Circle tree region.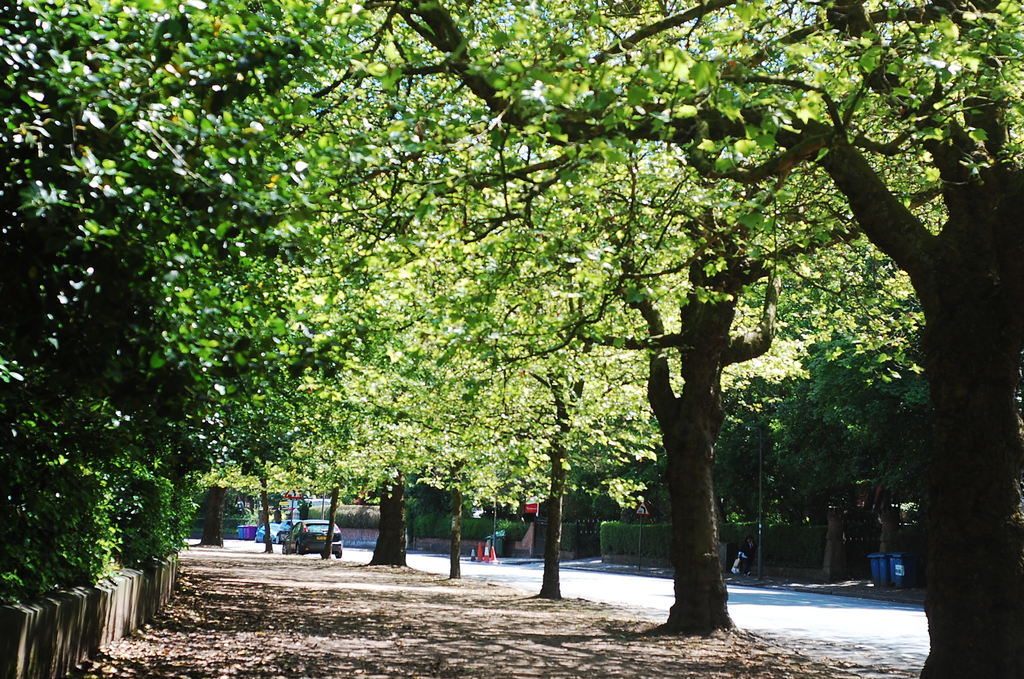
Region: detection(220, 215, 602, 589).
